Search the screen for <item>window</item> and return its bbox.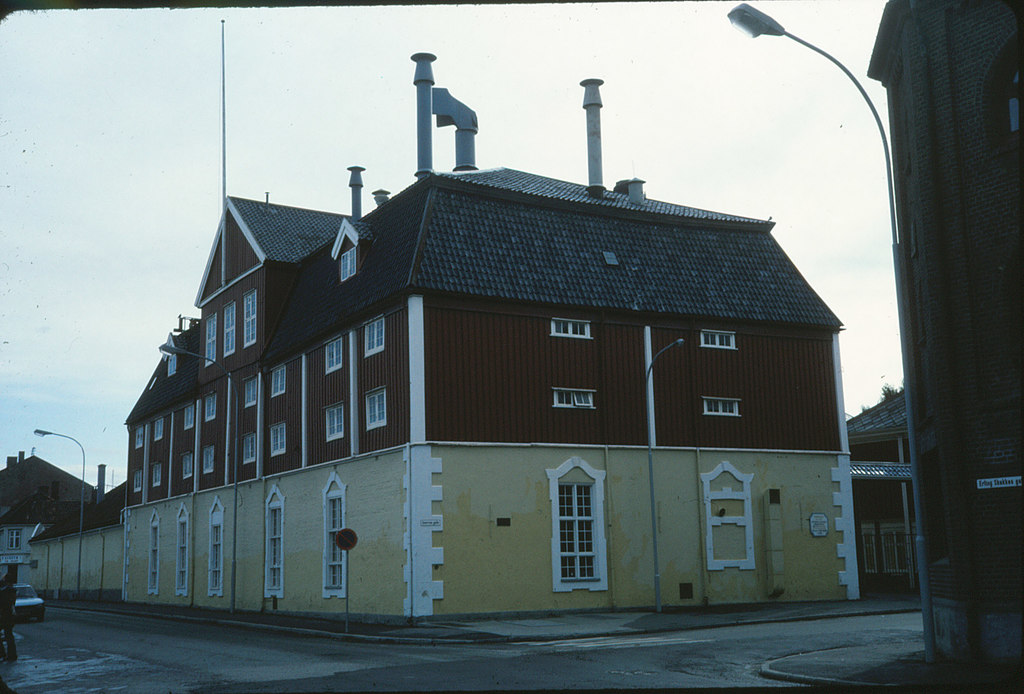
Found: 323 404 348 440.
